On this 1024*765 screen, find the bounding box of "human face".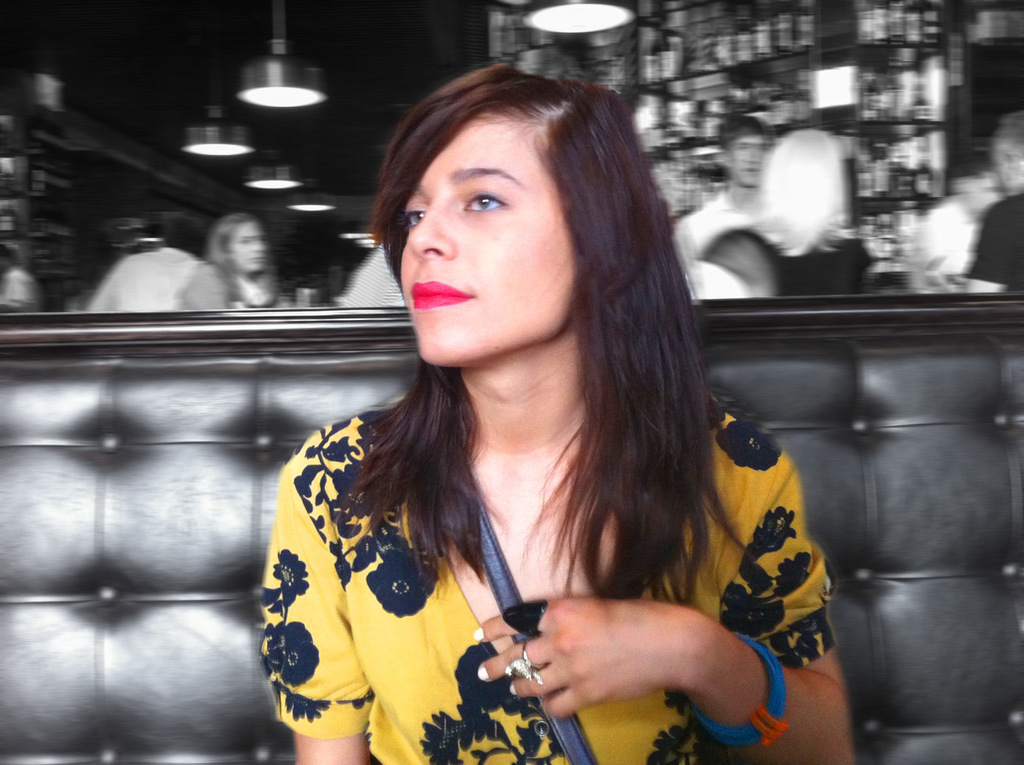
Bounding box: box(231, 220, 272, 276).
